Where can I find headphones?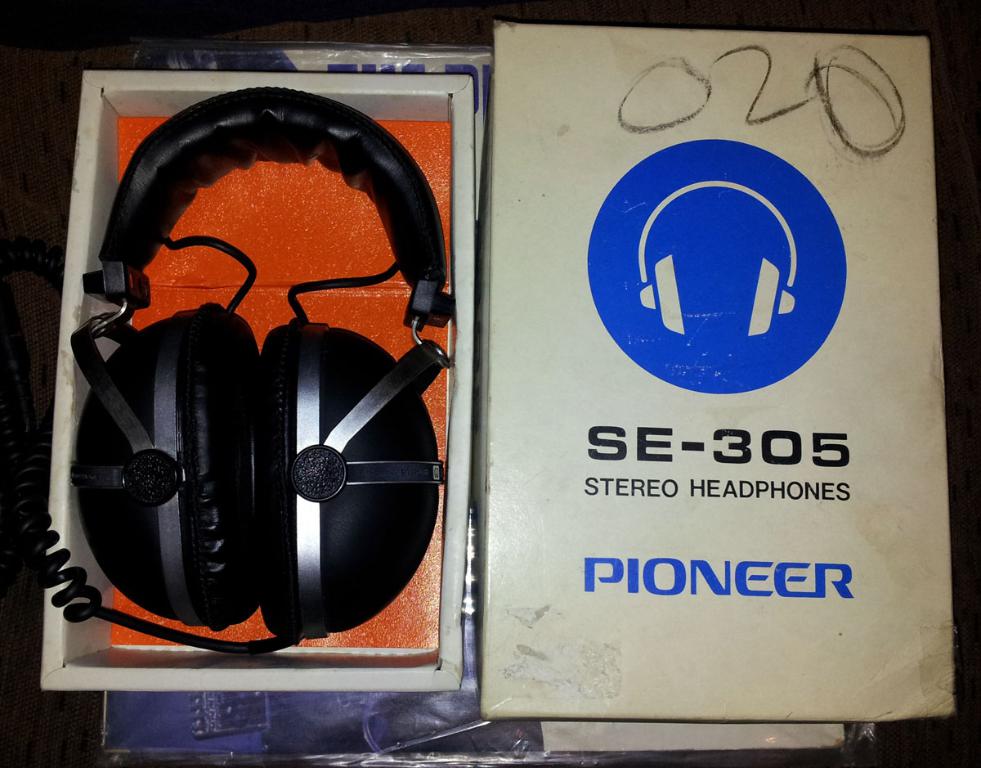
You can find it at 70,92,439,649.
